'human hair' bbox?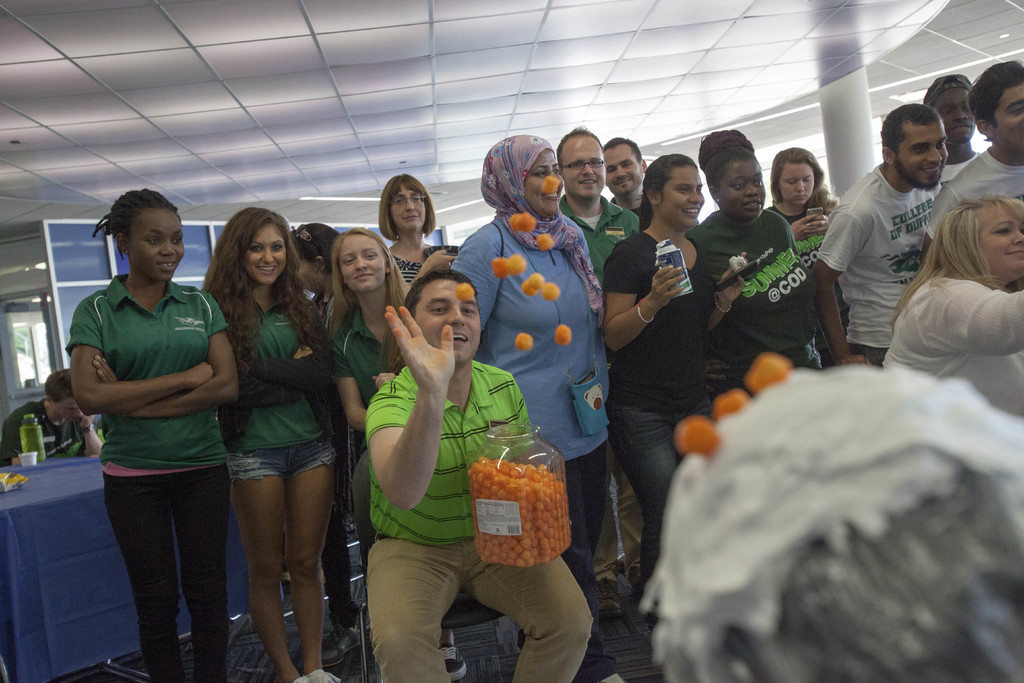
detection(886, 194, 1023, 329)
